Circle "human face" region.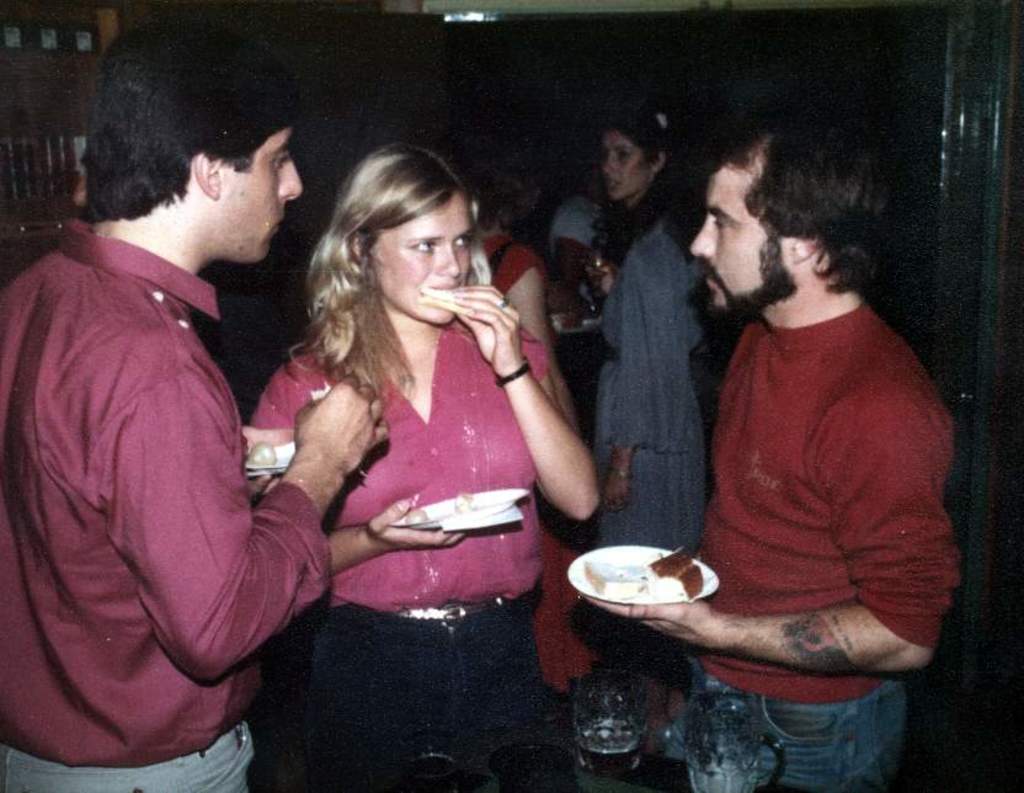
Region: <region>688, 159, 796, 331</region>.
